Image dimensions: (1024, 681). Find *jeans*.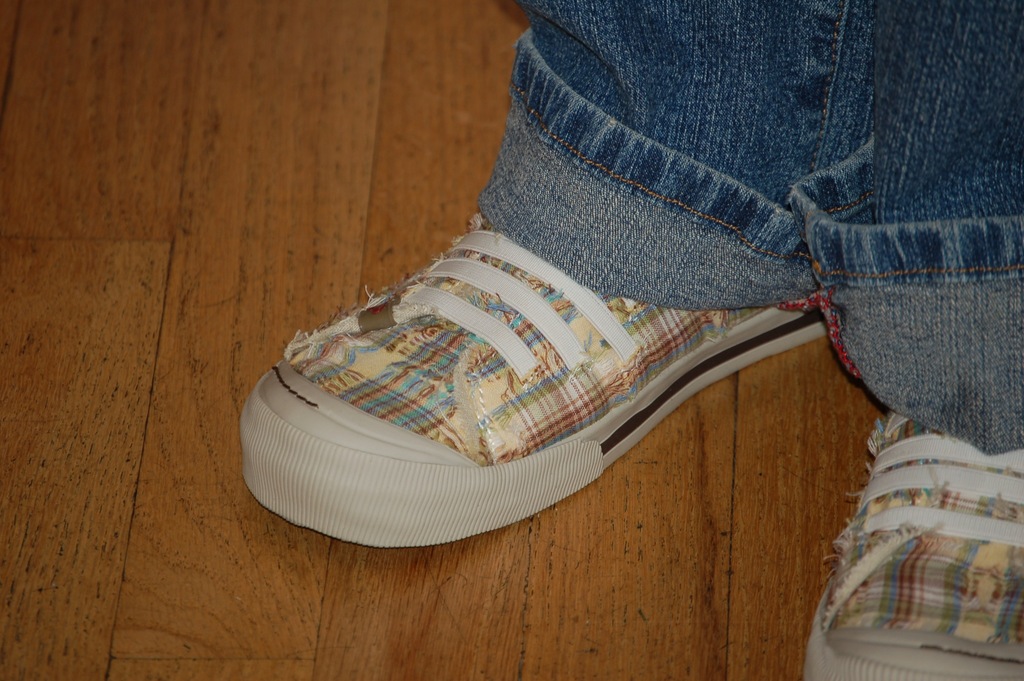
[476,0,1023,454].
